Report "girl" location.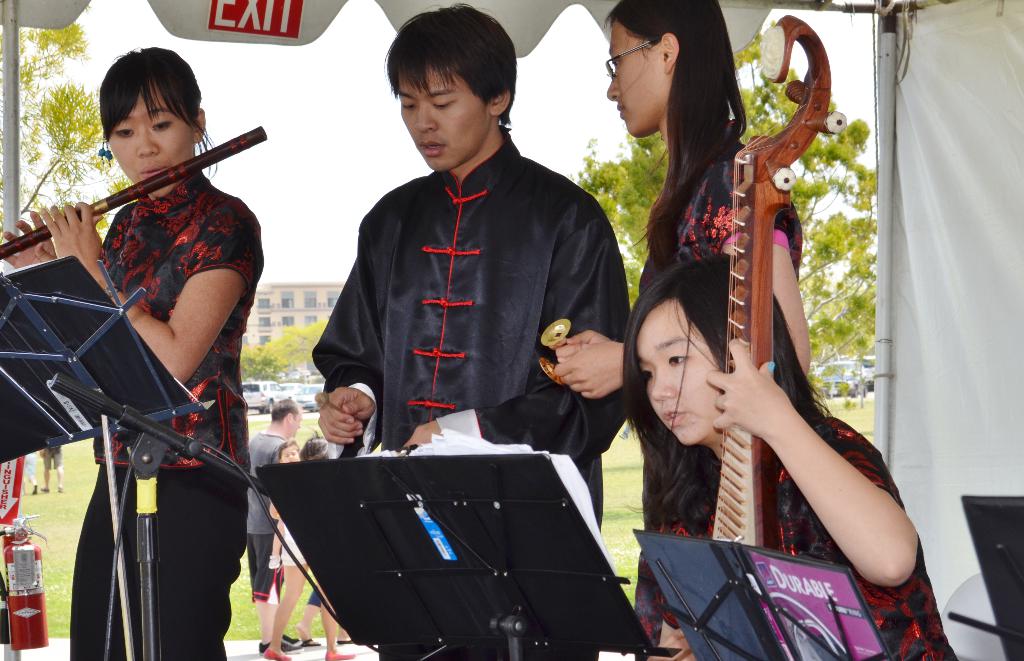
Report: Rect(608, 0, 822, 530).
